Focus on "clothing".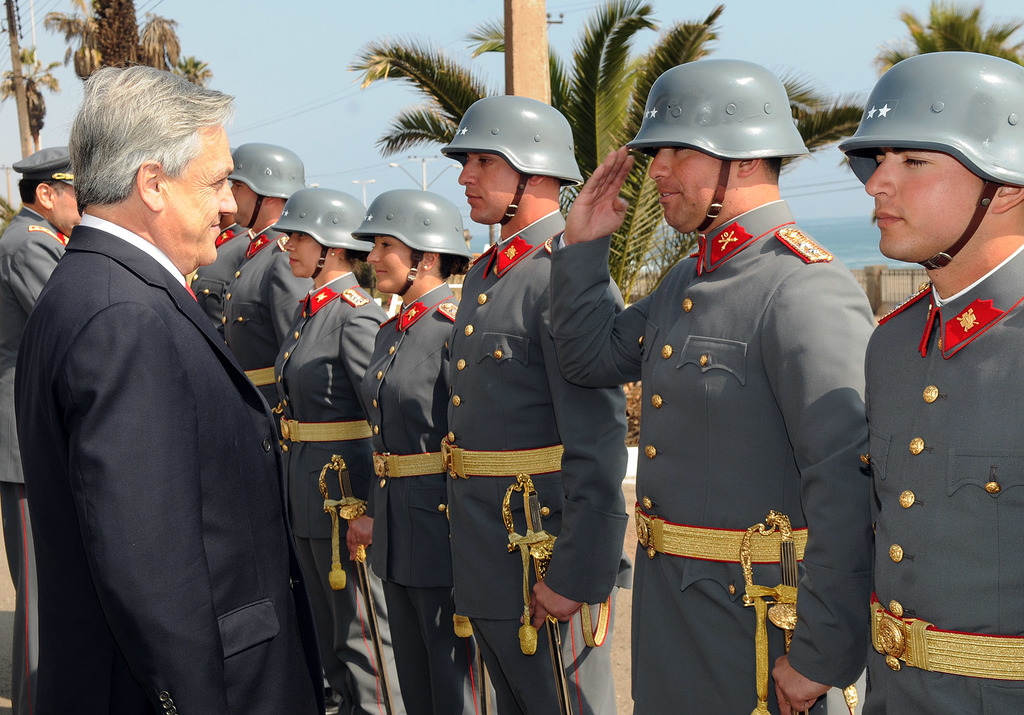
Focused at 269:186:395:714.
